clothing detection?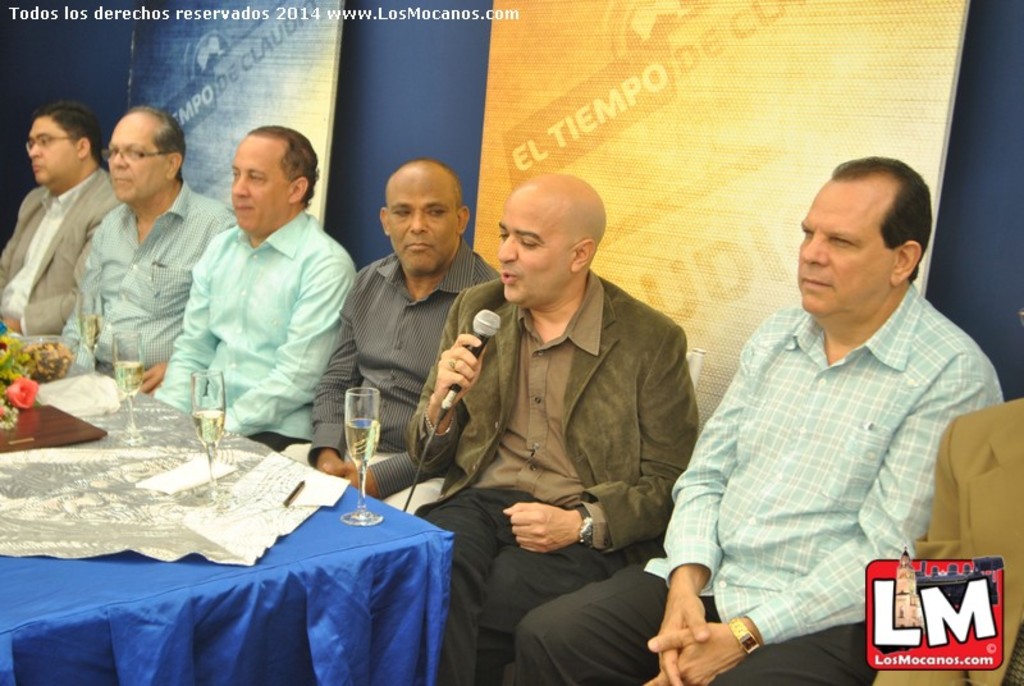
region(522, 280, 1007, 685)
